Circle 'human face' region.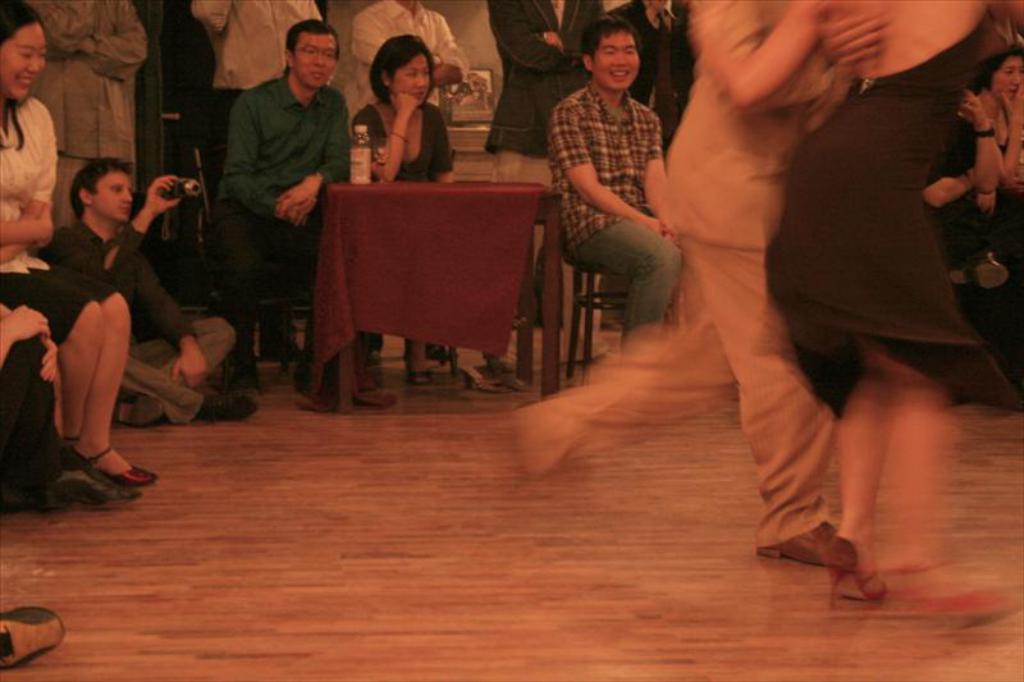
Region: bbox=(596, 31, 640, 87).
